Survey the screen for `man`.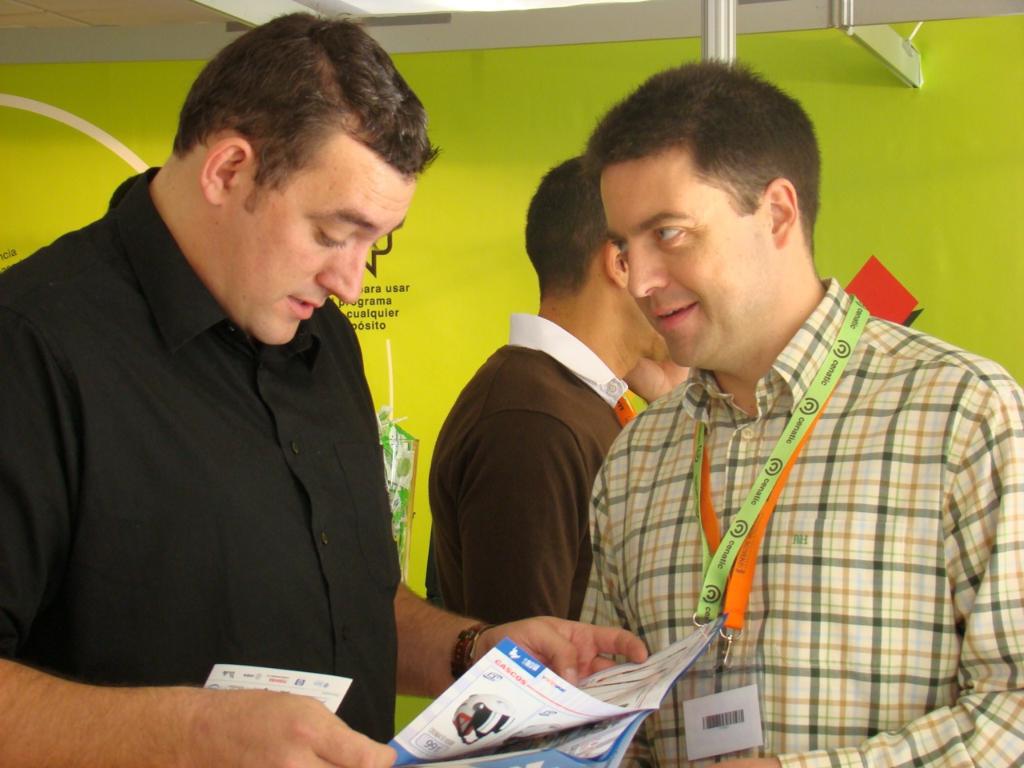
Survey found: [577, 61, 1023, 767].
